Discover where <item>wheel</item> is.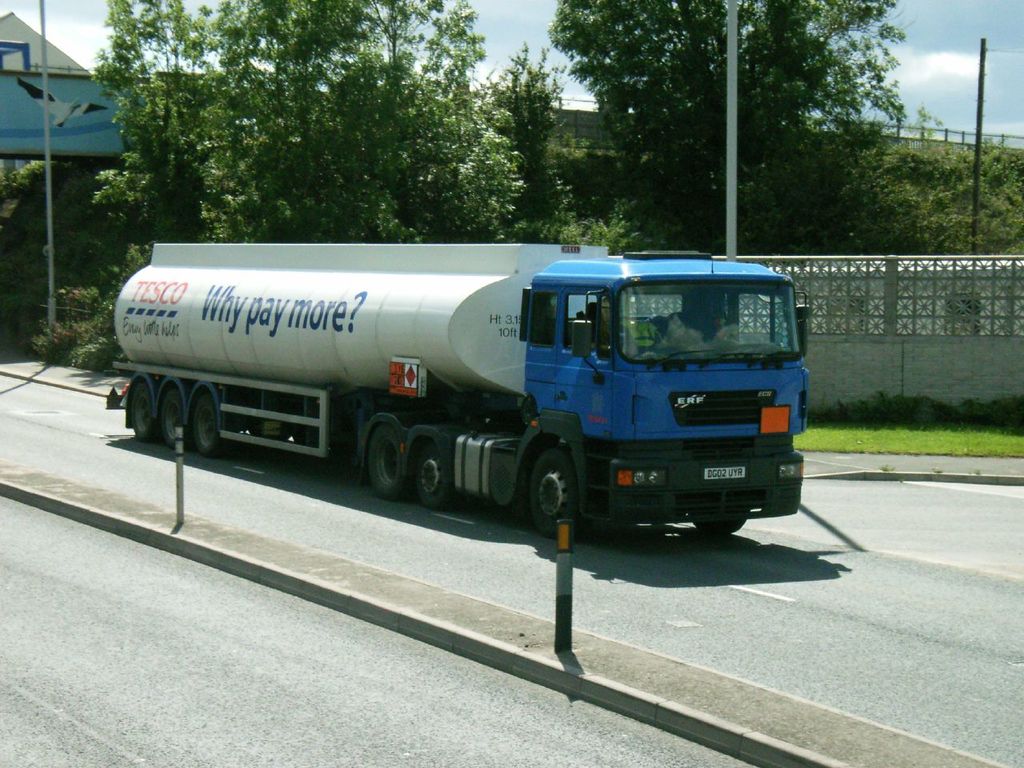
Discovered at <region>366, 424, 406, 498</region>.
